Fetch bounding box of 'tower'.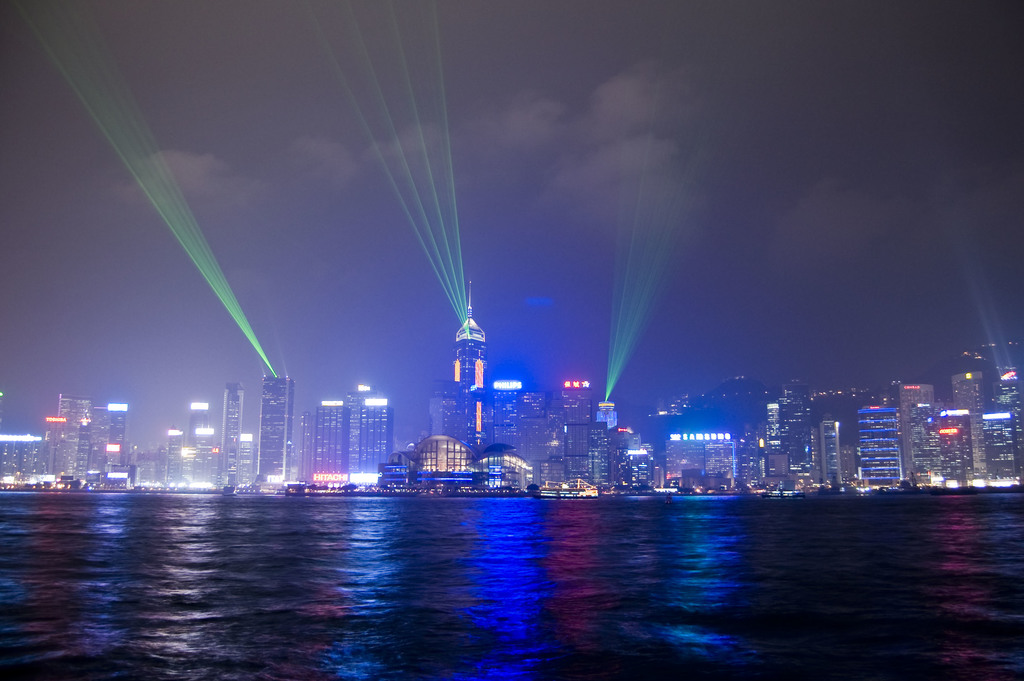
Bbox: (x1=457, y1=281, x2=484, y2=463).
